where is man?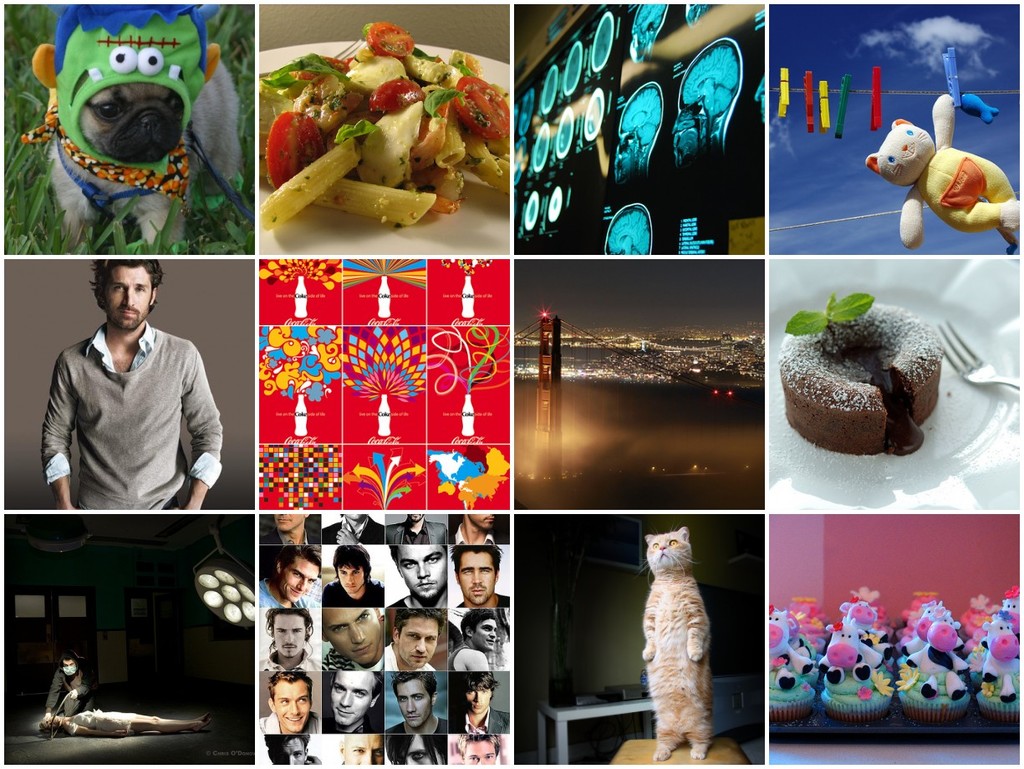
(left=319, top=513, right=384, bottom=540).
